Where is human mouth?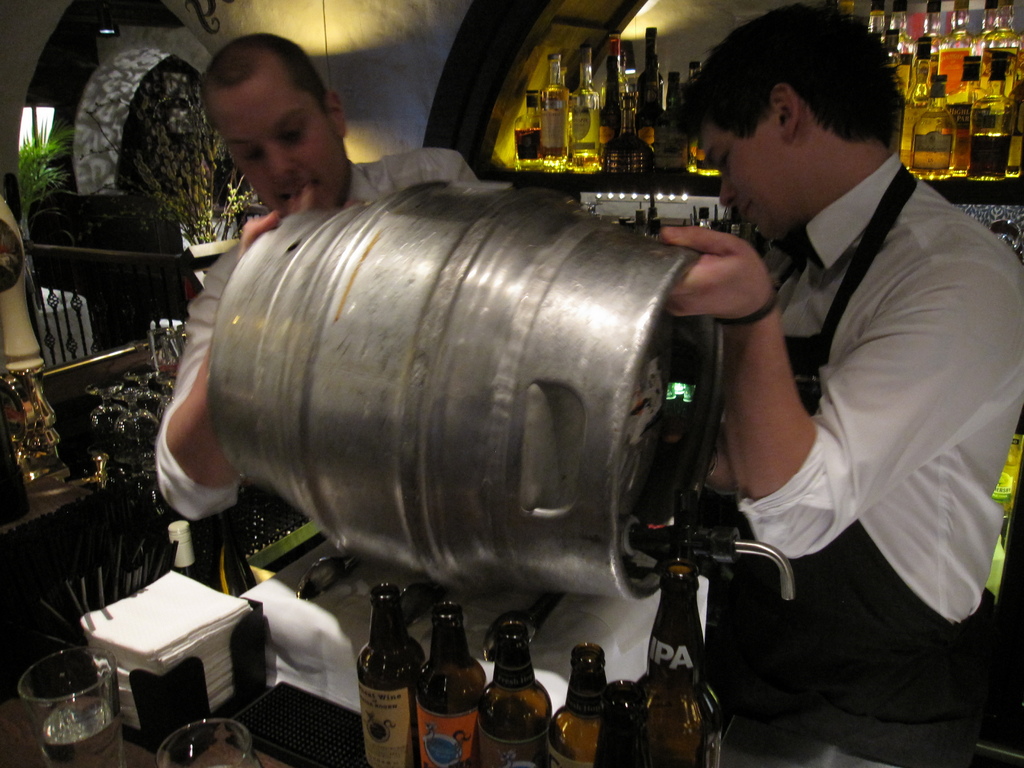
detection(738, 197, 753, 212).
